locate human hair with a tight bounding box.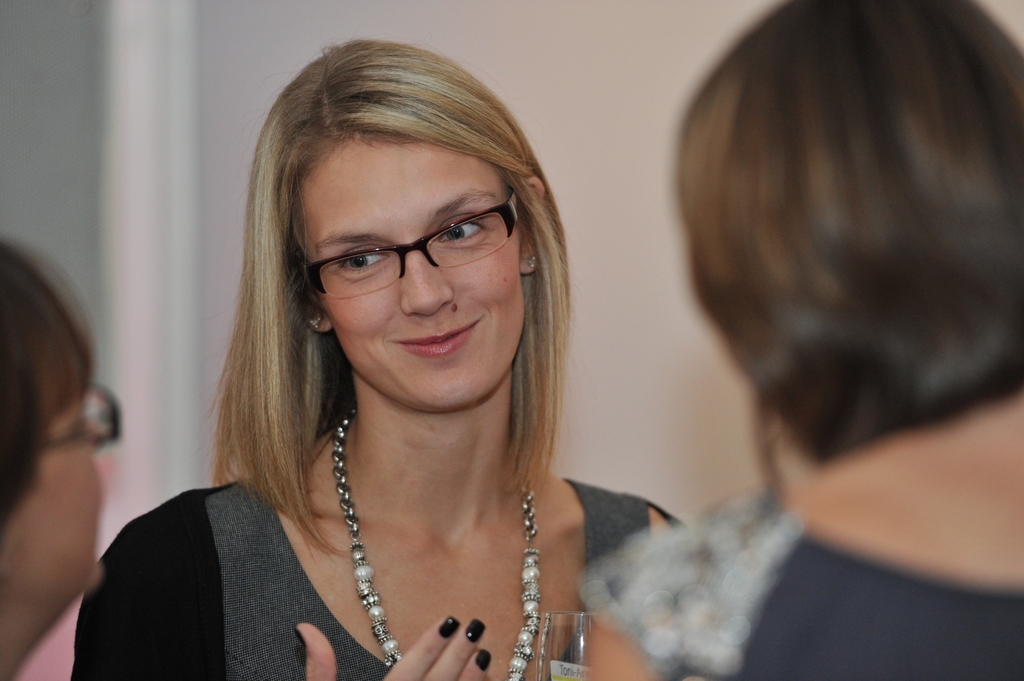
670,0,1023,460.
